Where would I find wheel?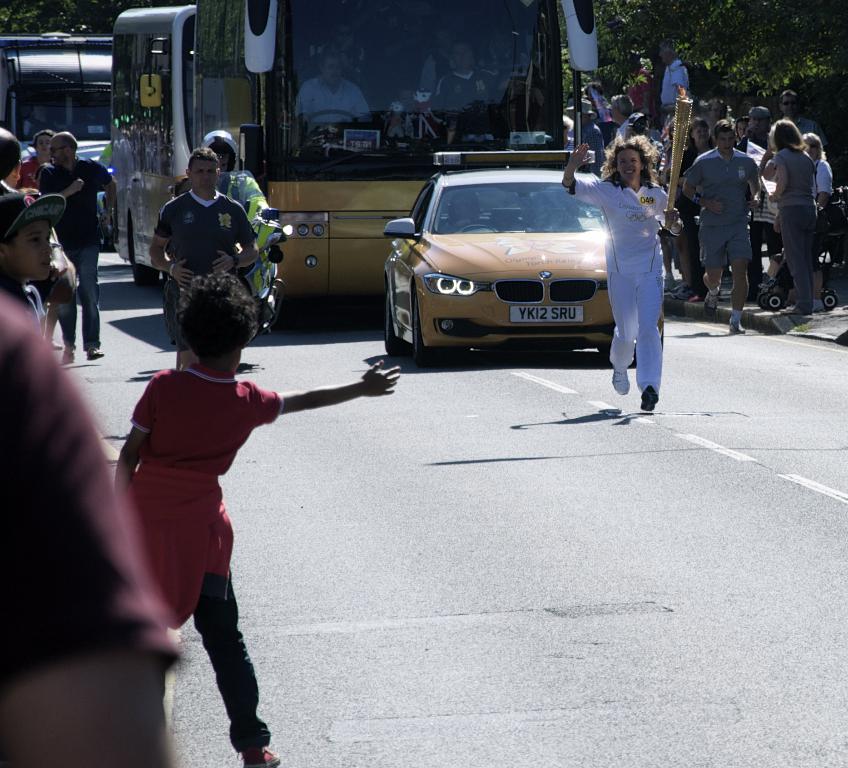
At 757, 289, 771, 309.
